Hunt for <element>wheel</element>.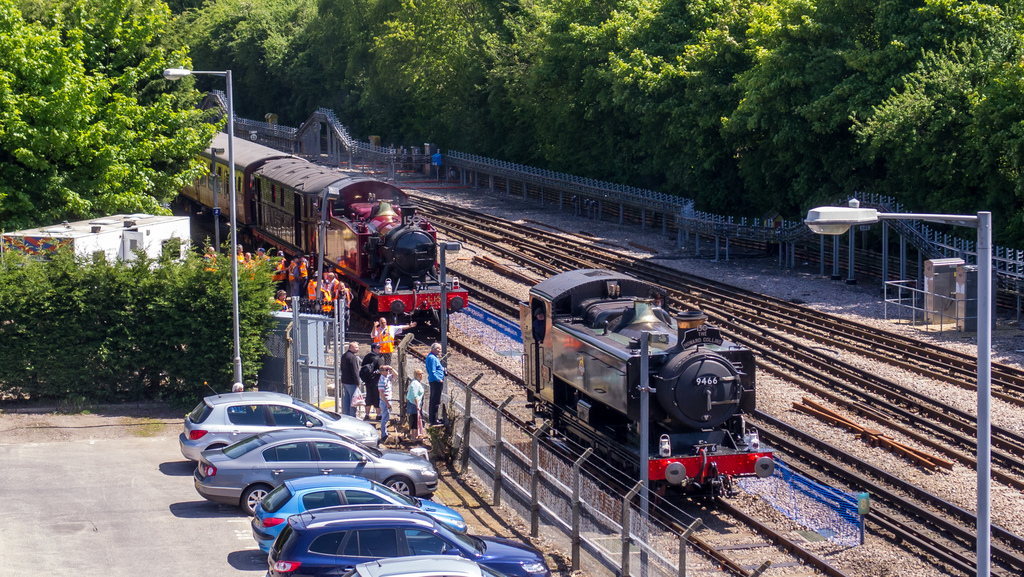
Hunted down at x1=384, y1=482, x2=417, y2=498.
